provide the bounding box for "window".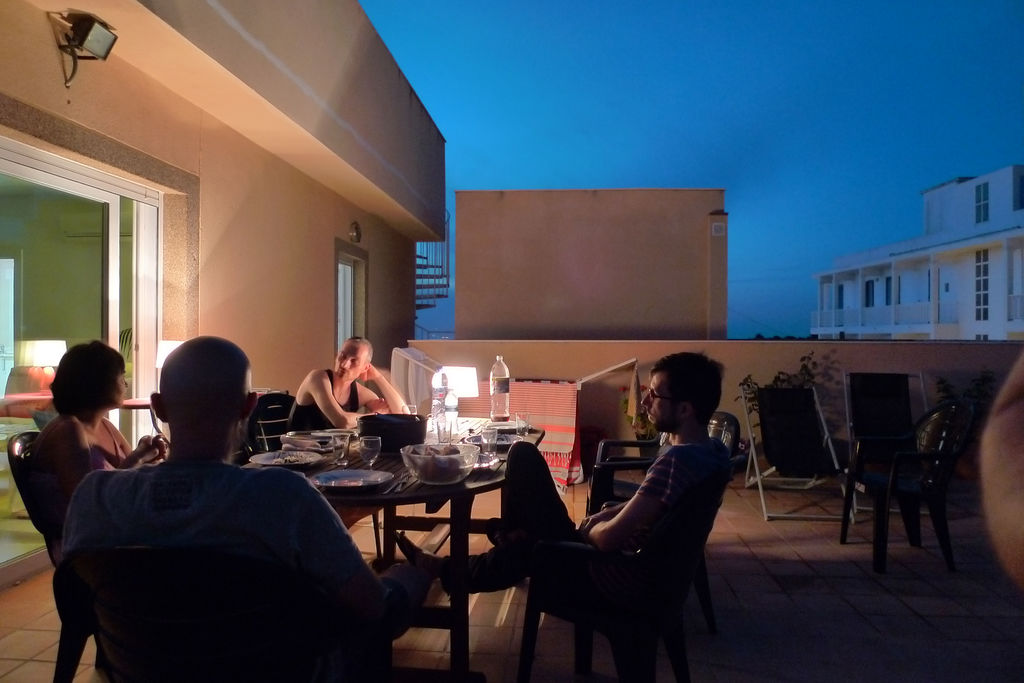
(left=865, top=278, right=876, bottom=308).
